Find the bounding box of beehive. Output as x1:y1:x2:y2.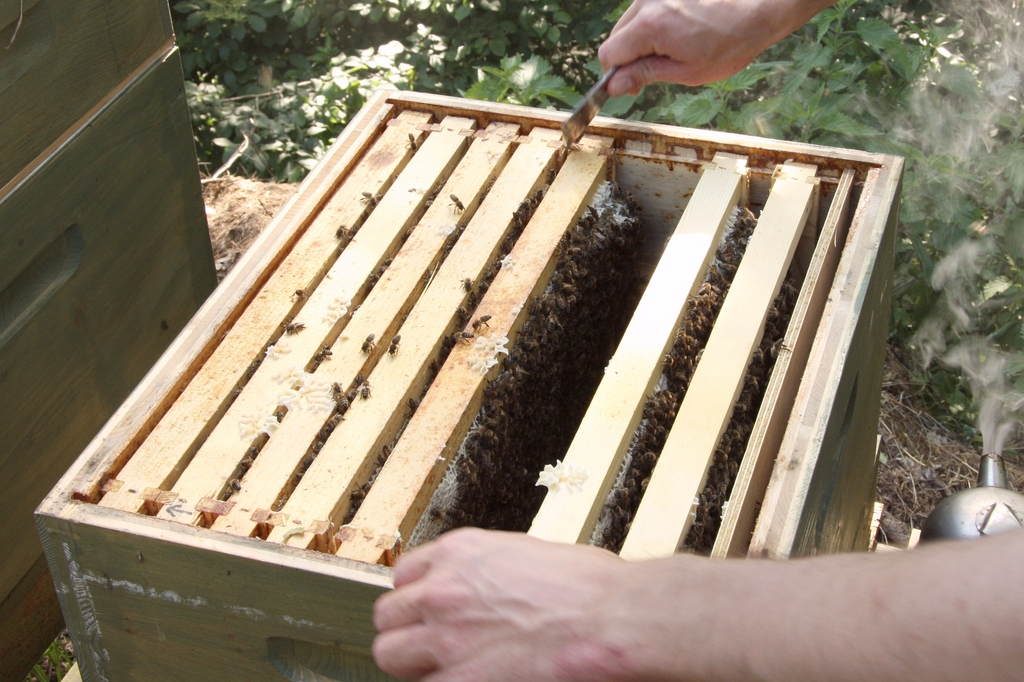
33:83:907:681.
